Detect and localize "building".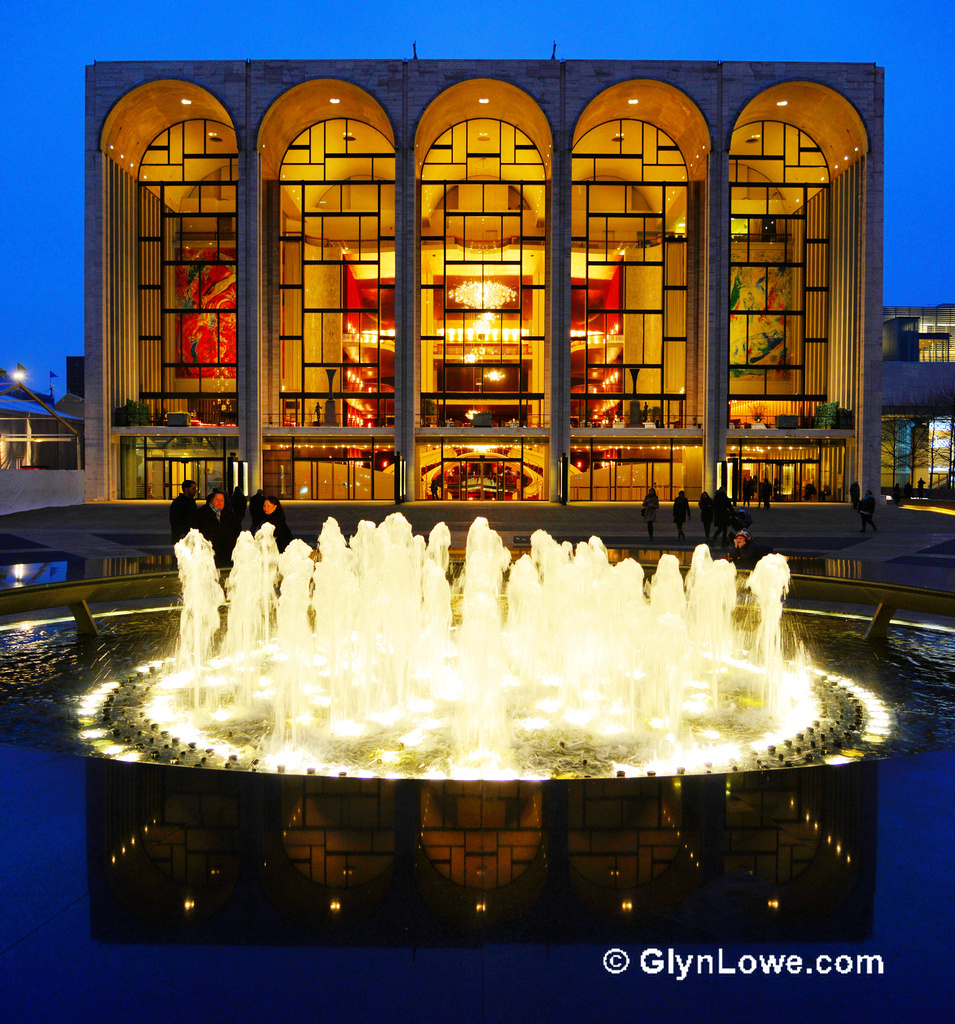
Localized at region(888, 303, 954, 489).
